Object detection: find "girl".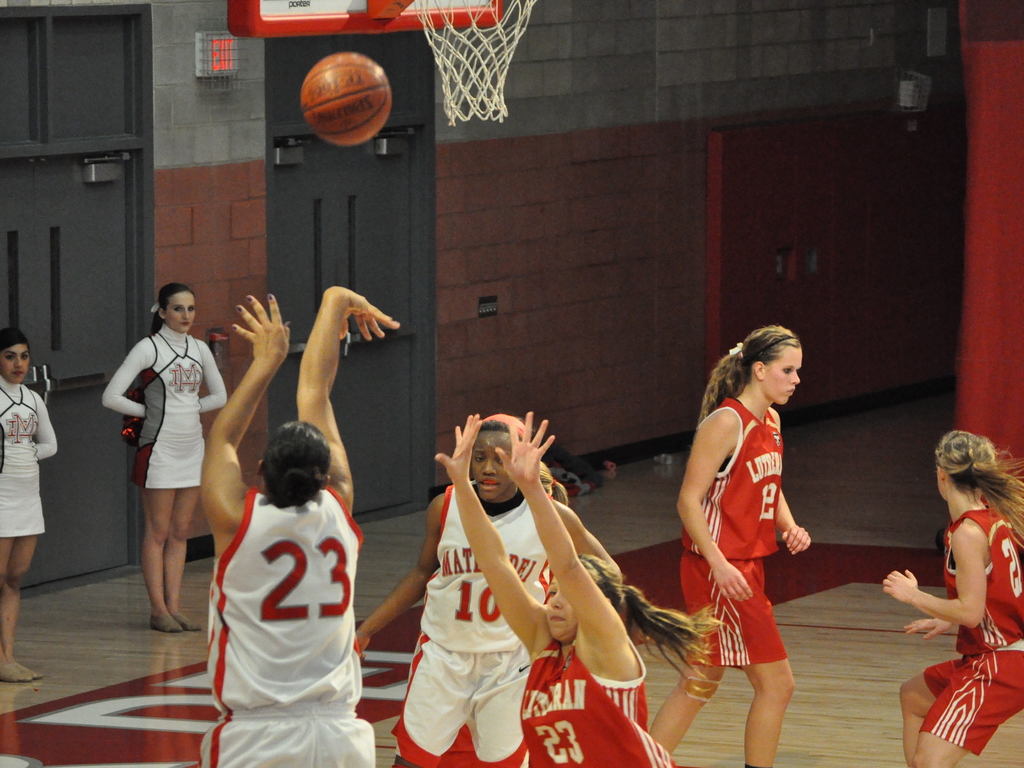
crop(652, 325, 812, 767).
